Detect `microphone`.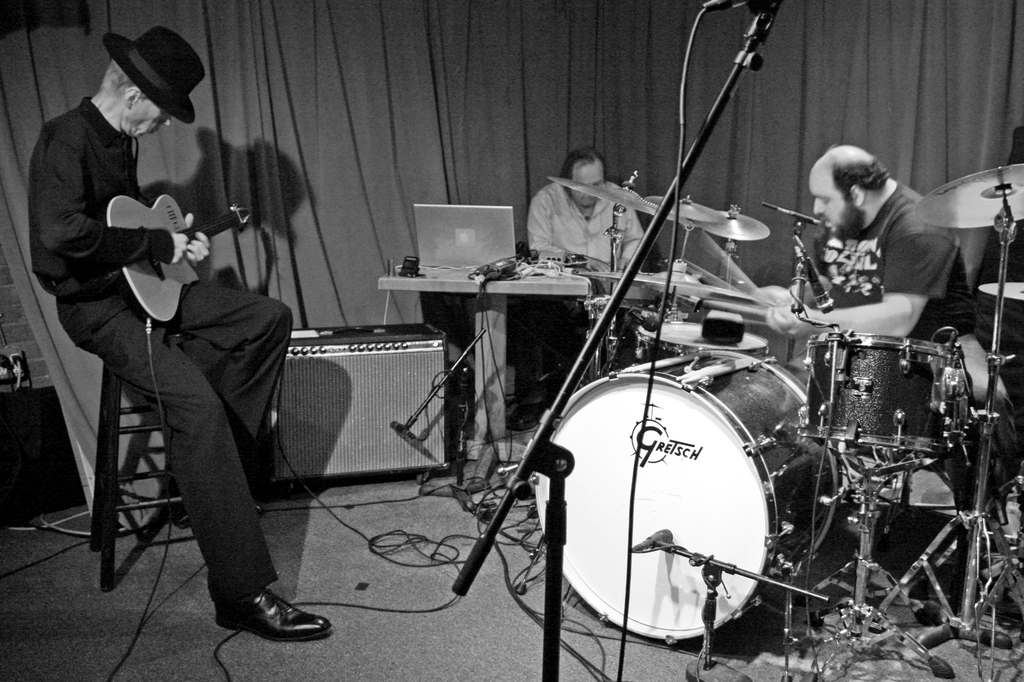
Detected at l=794, t=209, r=827, b=226.
